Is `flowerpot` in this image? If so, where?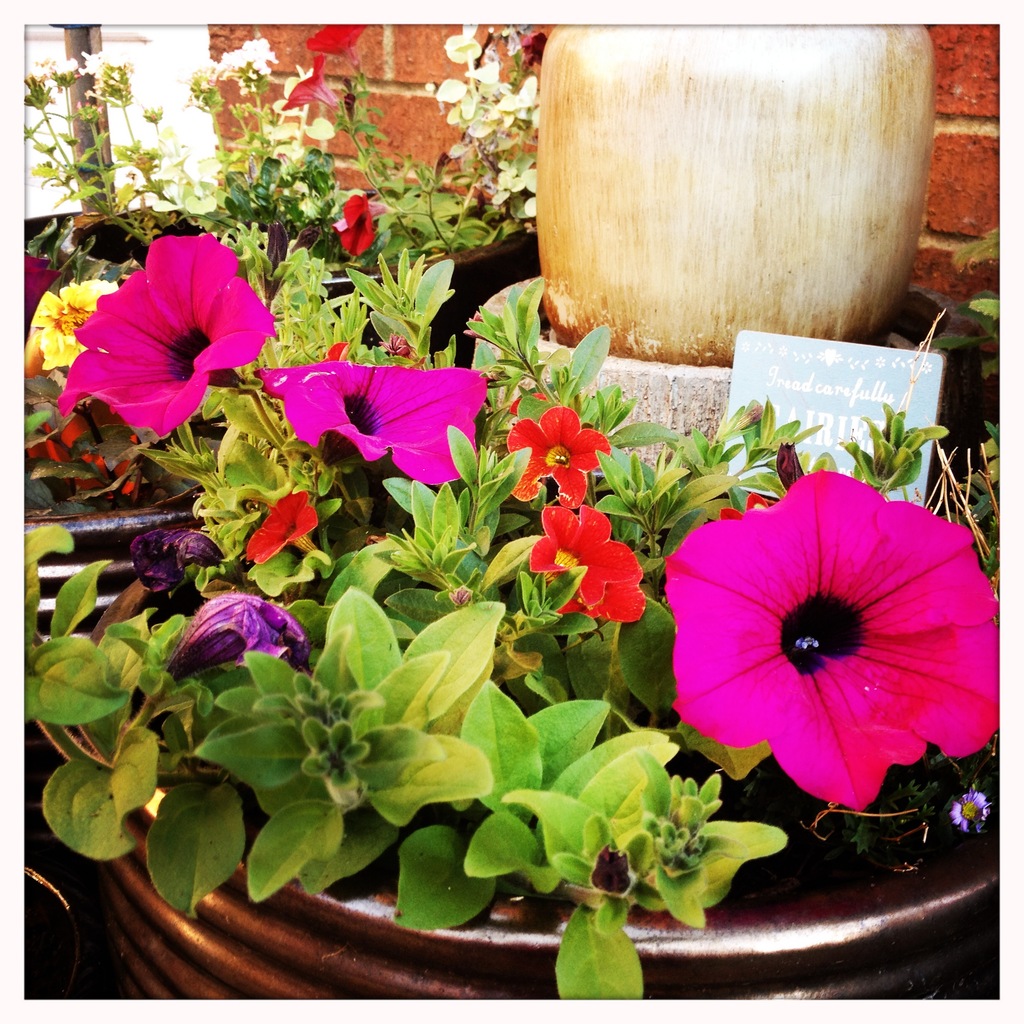
Yes, at 534 13 929 376.
